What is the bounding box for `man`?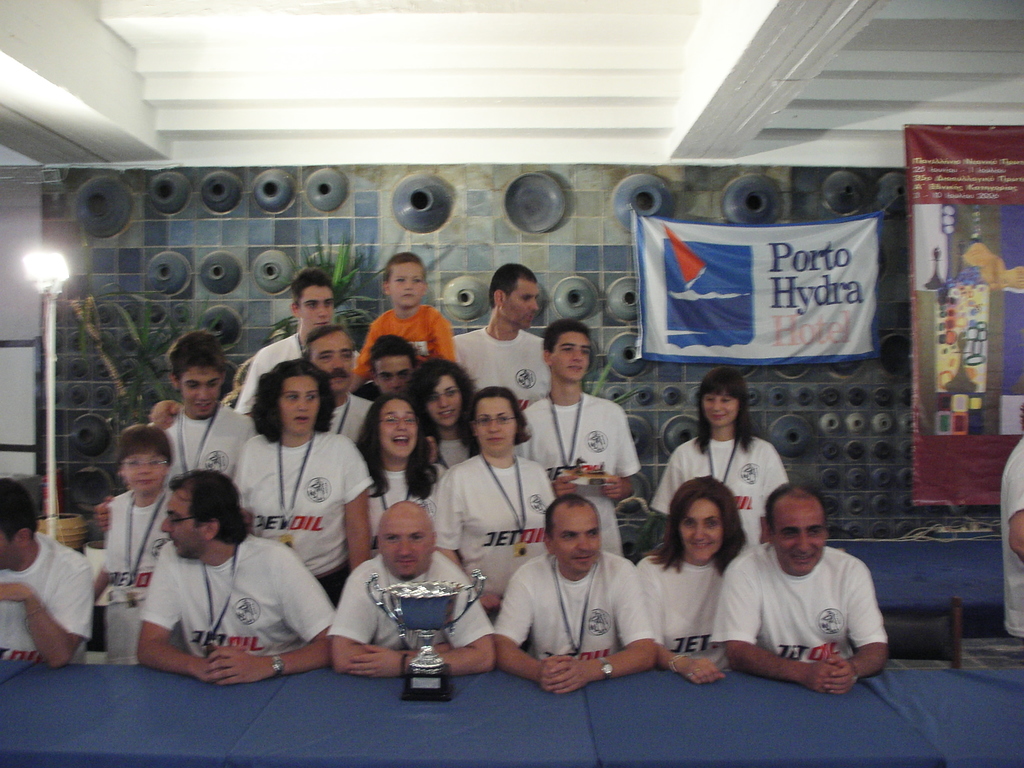
l=154, t=325, r=378, b=440.
